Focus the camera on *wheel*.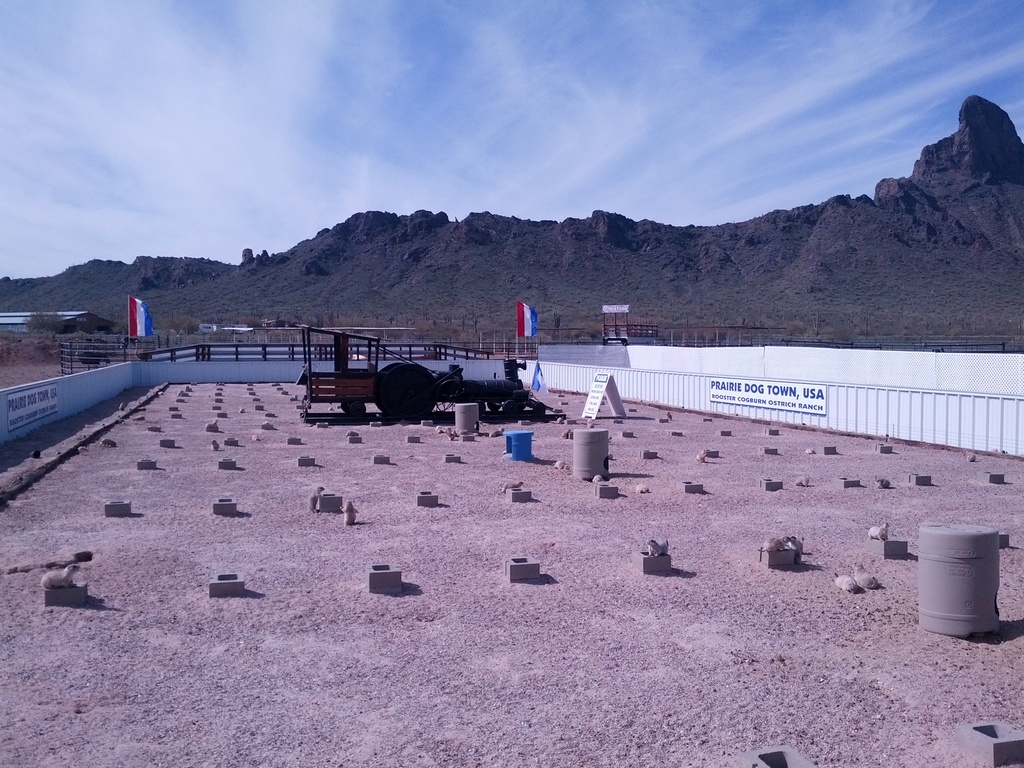
Focus region: select_region(476, 401, 485, 416).
